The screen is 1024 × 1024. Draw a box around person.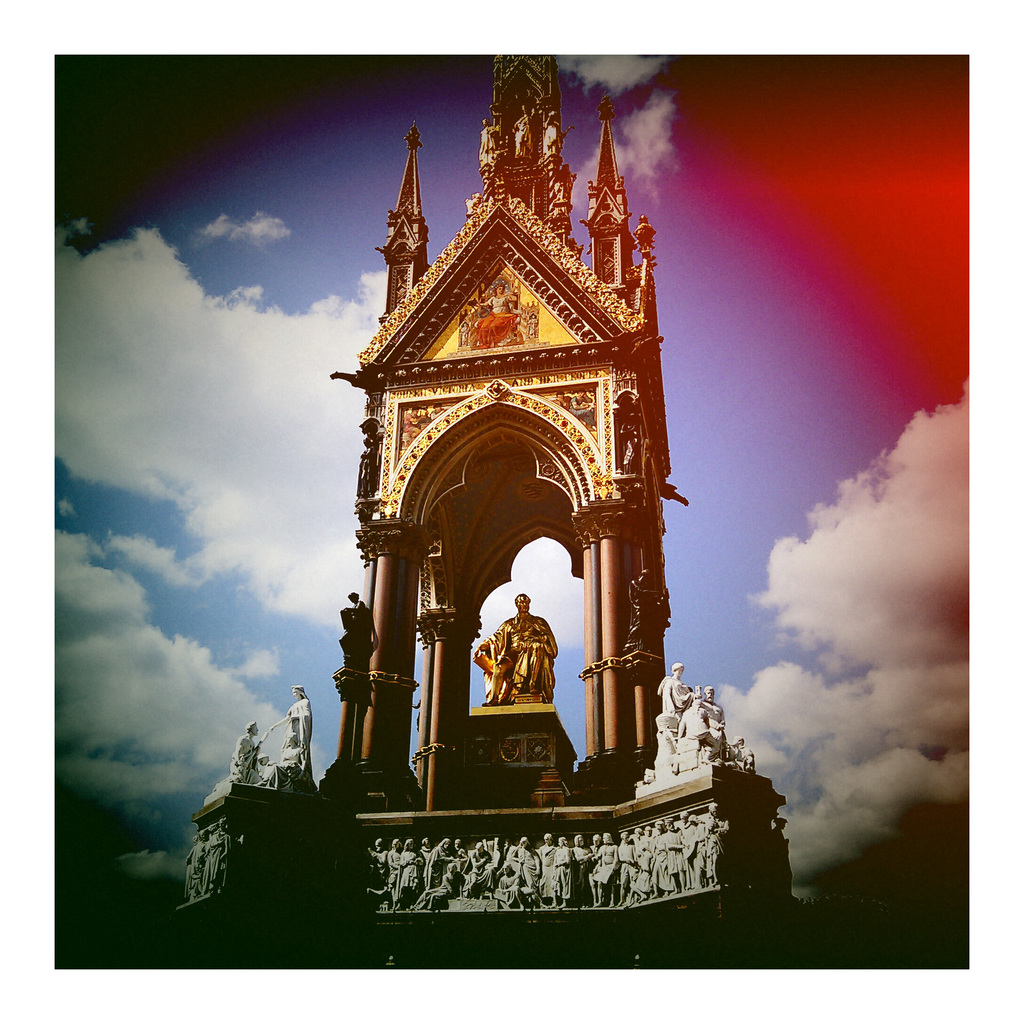
x1=269, y1=685, x2=315, y2=771.
